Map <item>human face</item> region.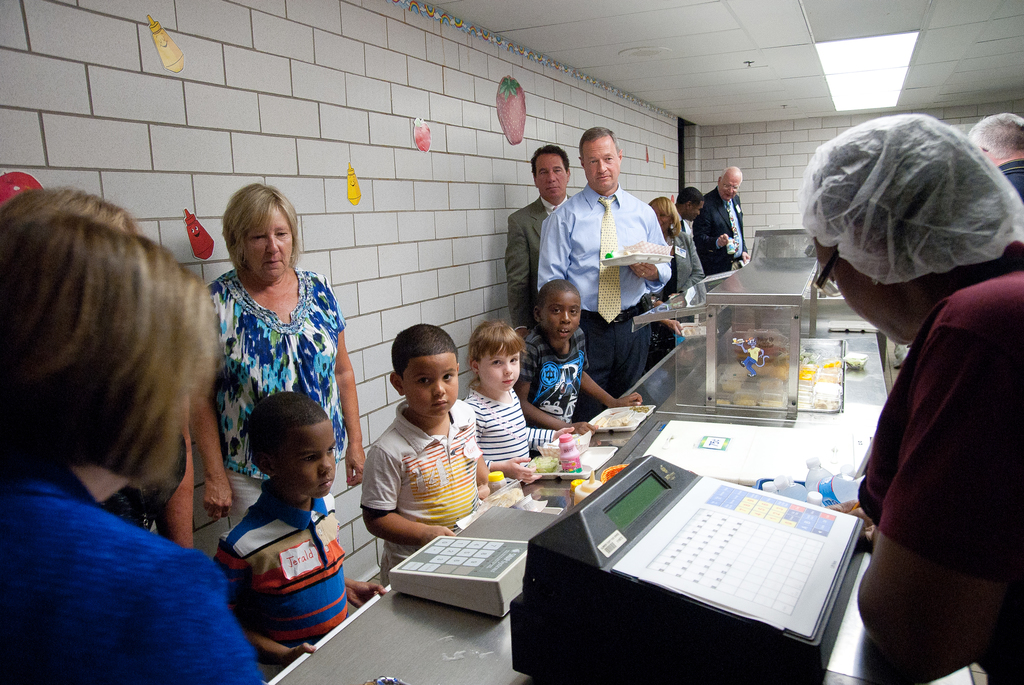
Mapped to 478,342,522,389.
